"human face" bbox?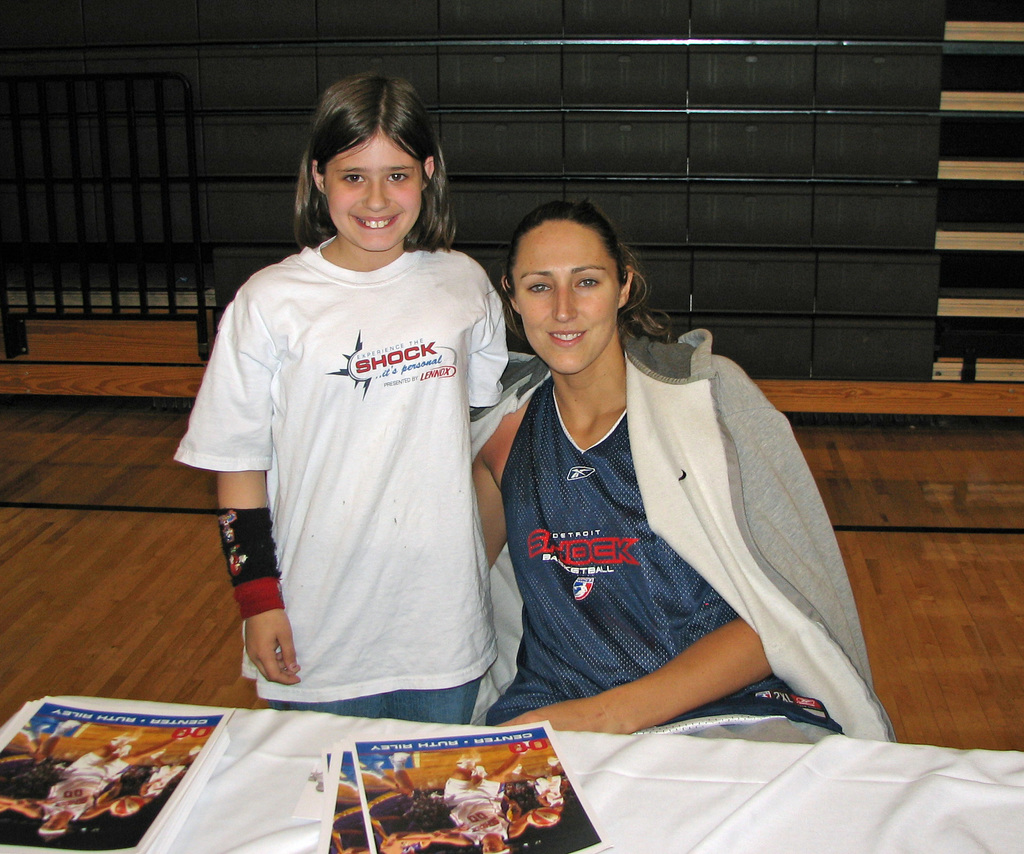
x1=509, y1=221, x2=620, y2=369
